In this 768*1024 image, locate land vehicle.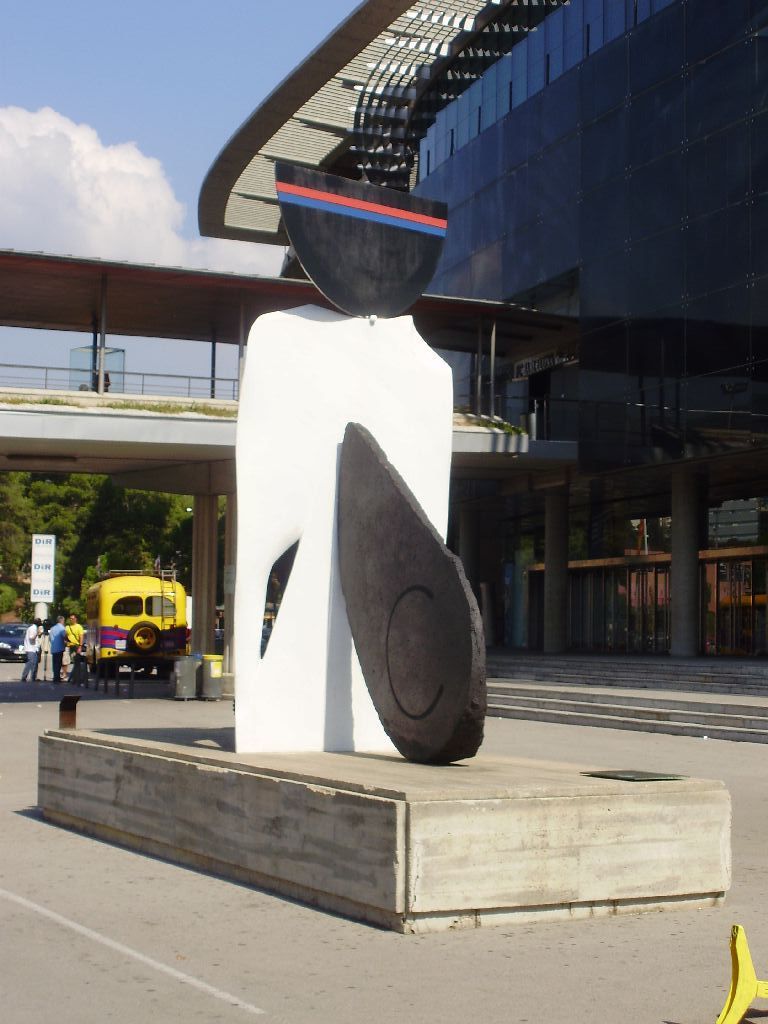
Bounding box: BBox(84, 561, 190, 674).
